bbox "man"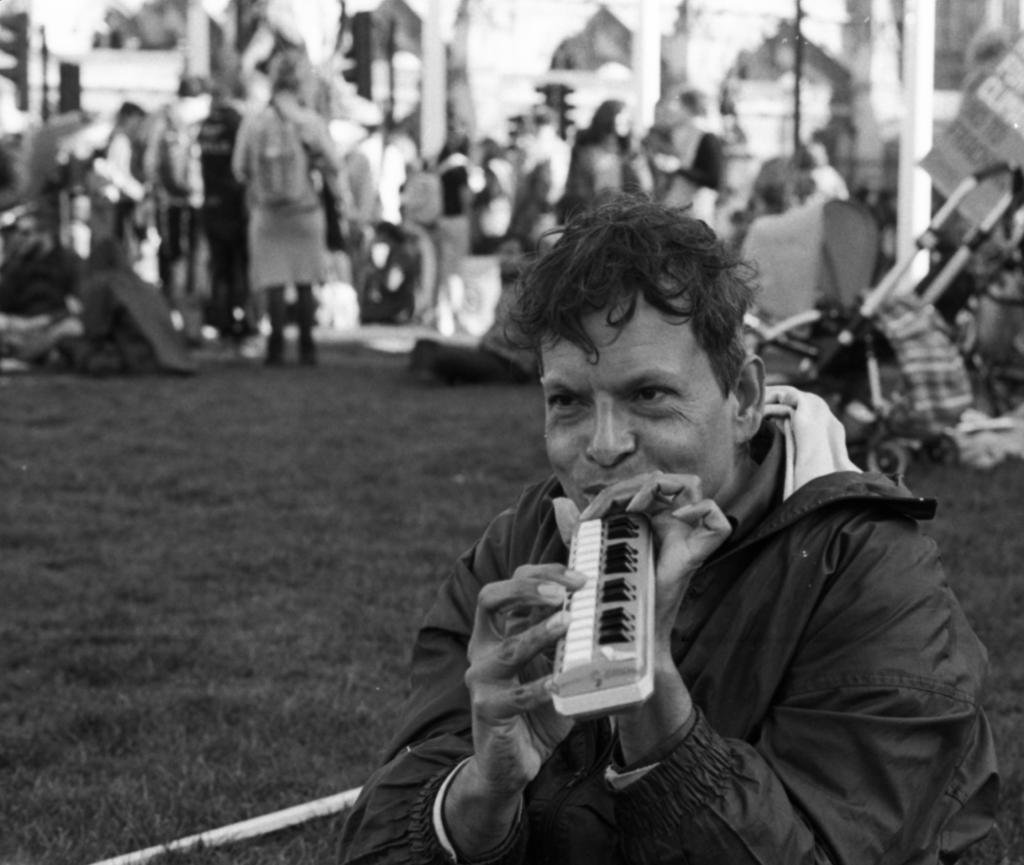
crop(355, 222, 993, 841)
